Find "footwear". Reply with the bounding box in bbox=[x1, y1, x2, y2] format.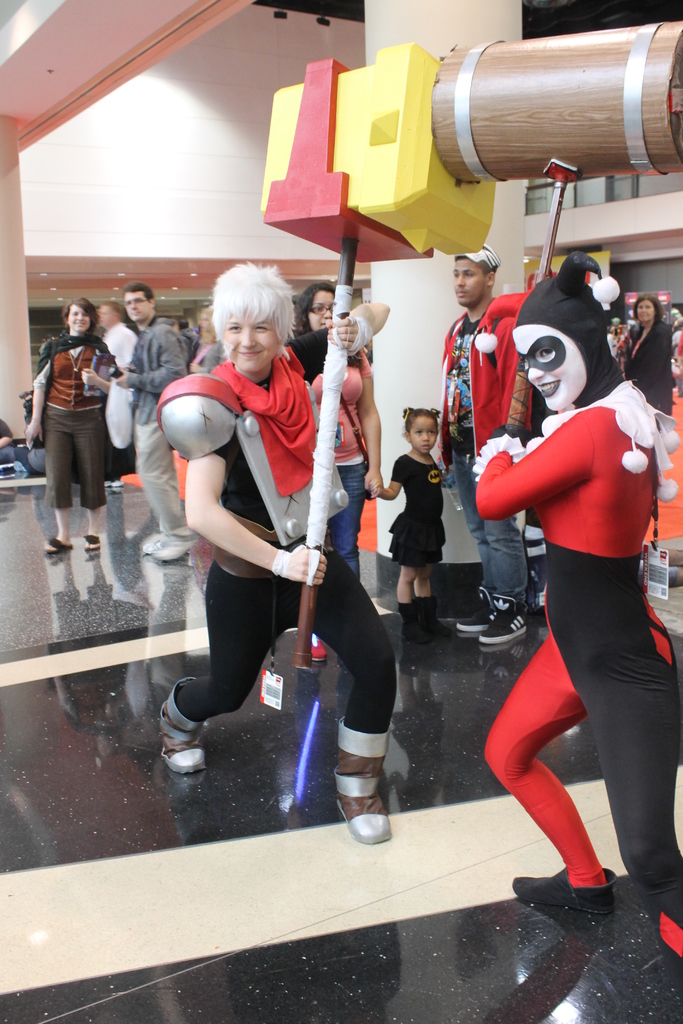
bbox=[400, 604, 444, 646].
